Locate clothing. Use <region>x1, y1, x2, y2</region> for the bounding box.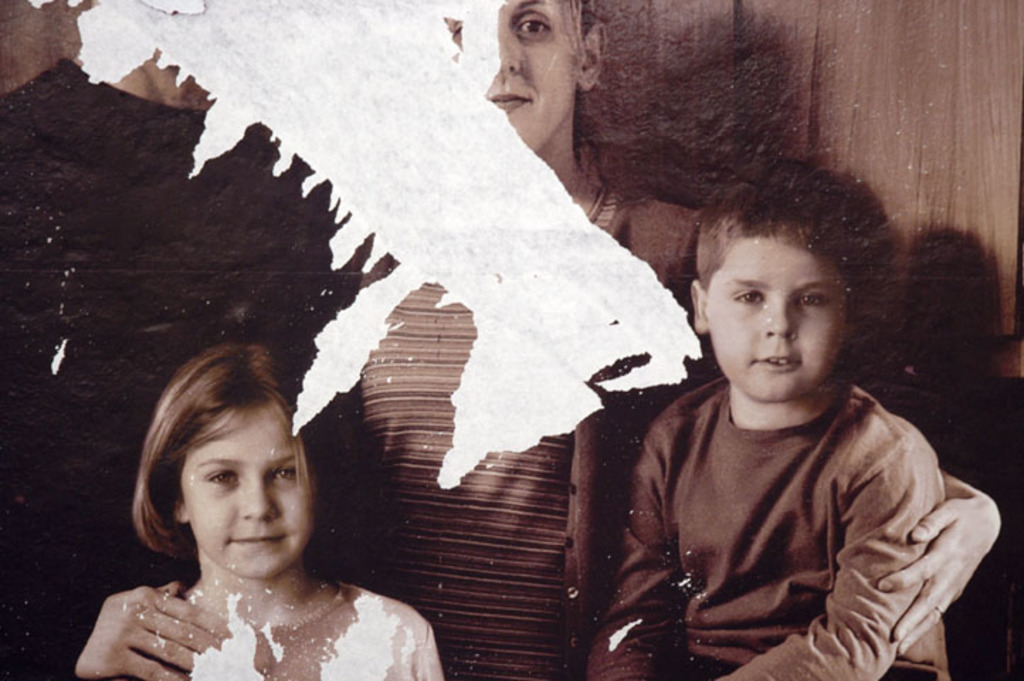
<region>587, 297, 987, 677</region>.
